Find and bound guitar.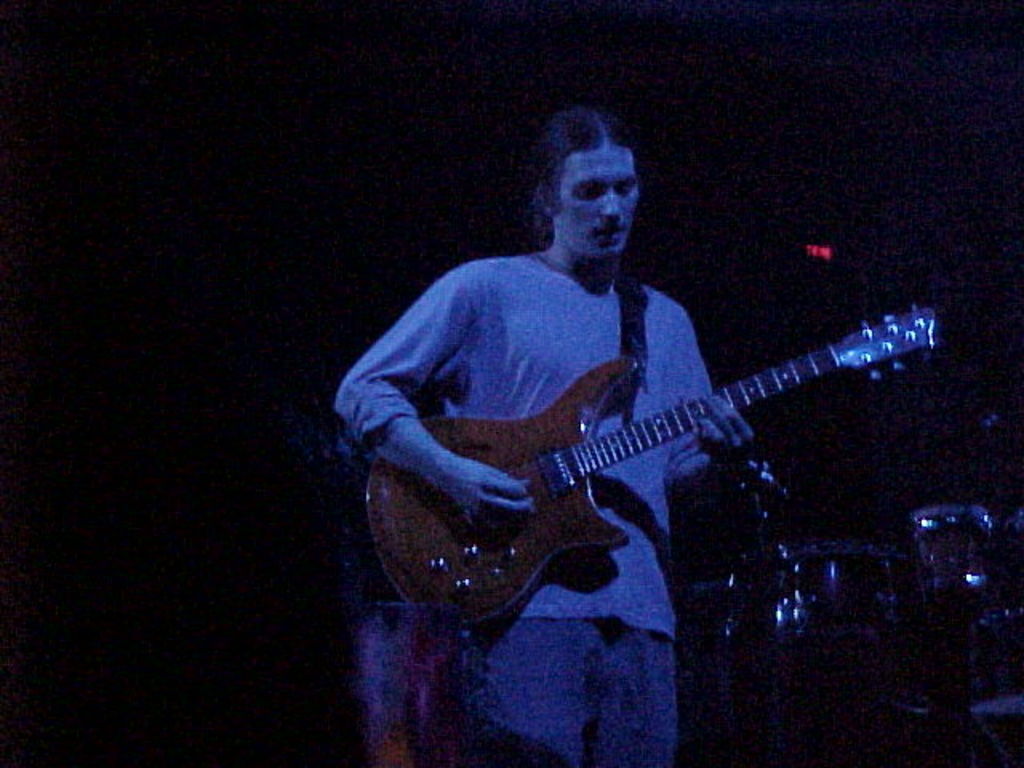
Bound: [x1=373, y1=309, x2=938, y2=638].
